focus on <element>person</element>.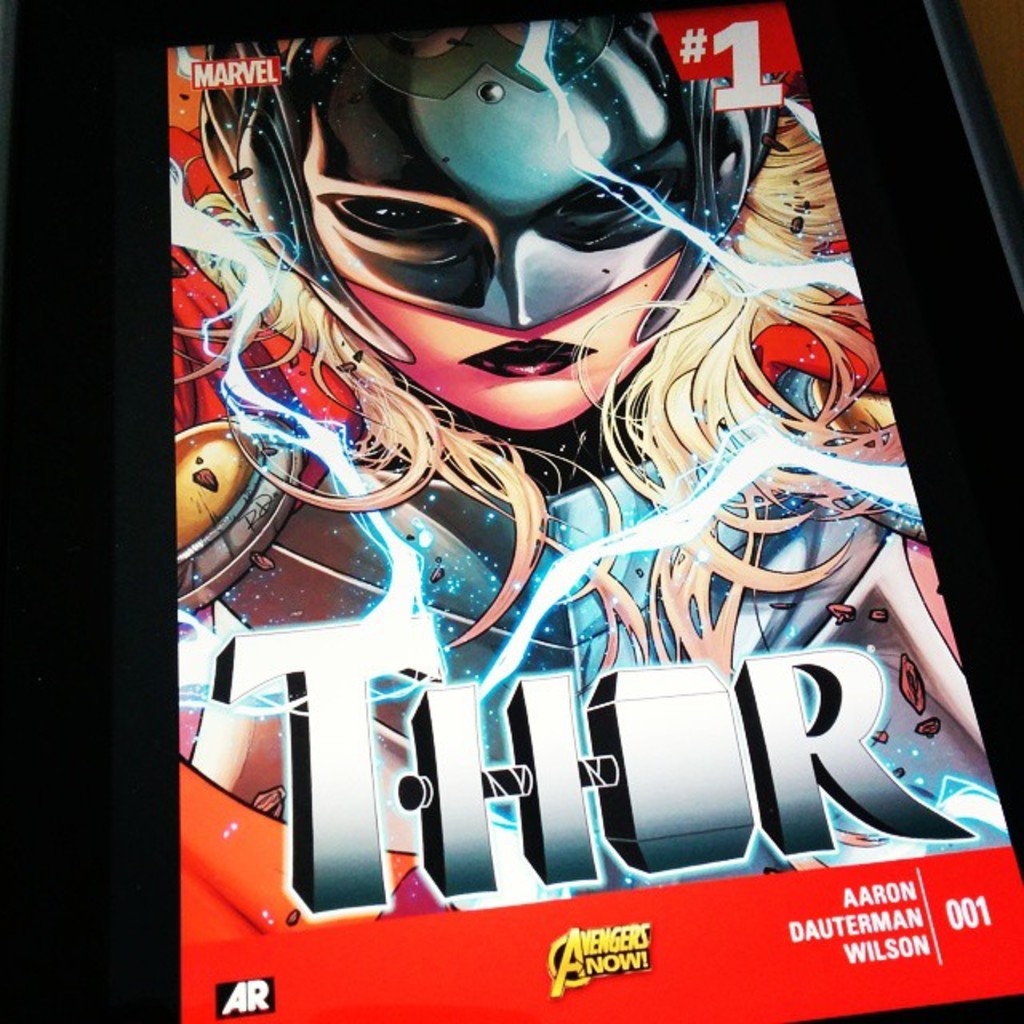
Focused at Rect(176, 6, 1011, 840).
